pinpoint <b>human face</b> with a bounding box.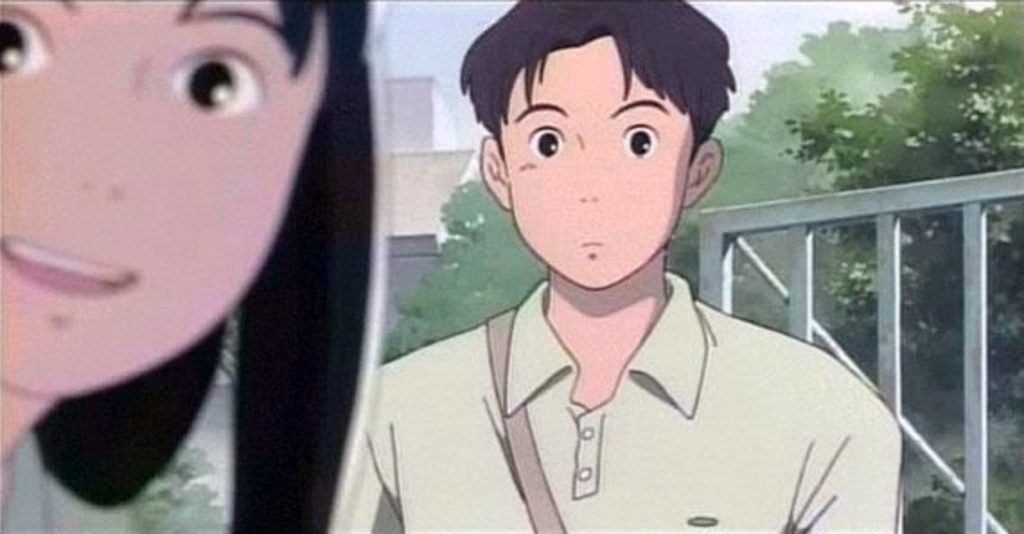
0:0:327:397.
